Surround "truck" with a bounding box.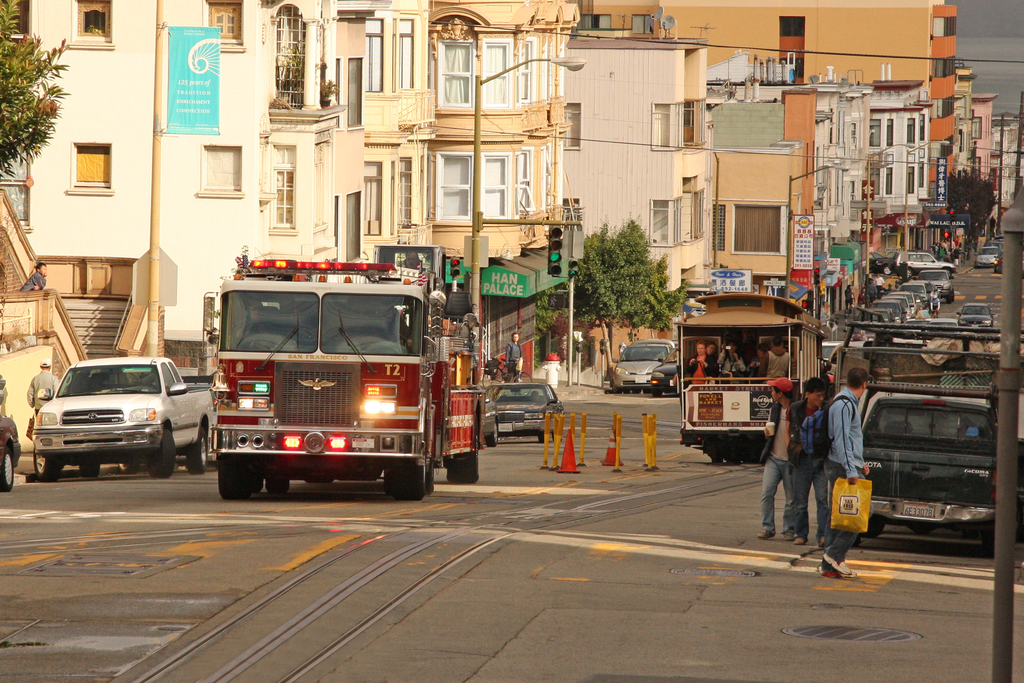
select_region(188, 250, 456, 506).
